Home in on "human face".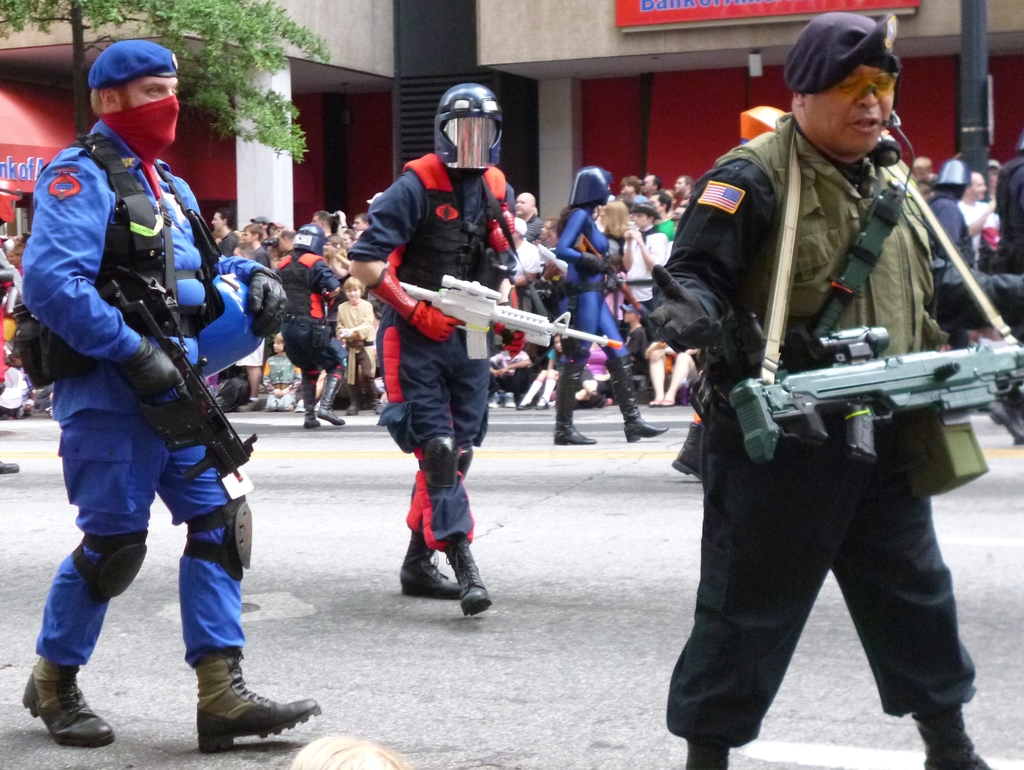
Homed in at rect(344, 285, 360, 302).
